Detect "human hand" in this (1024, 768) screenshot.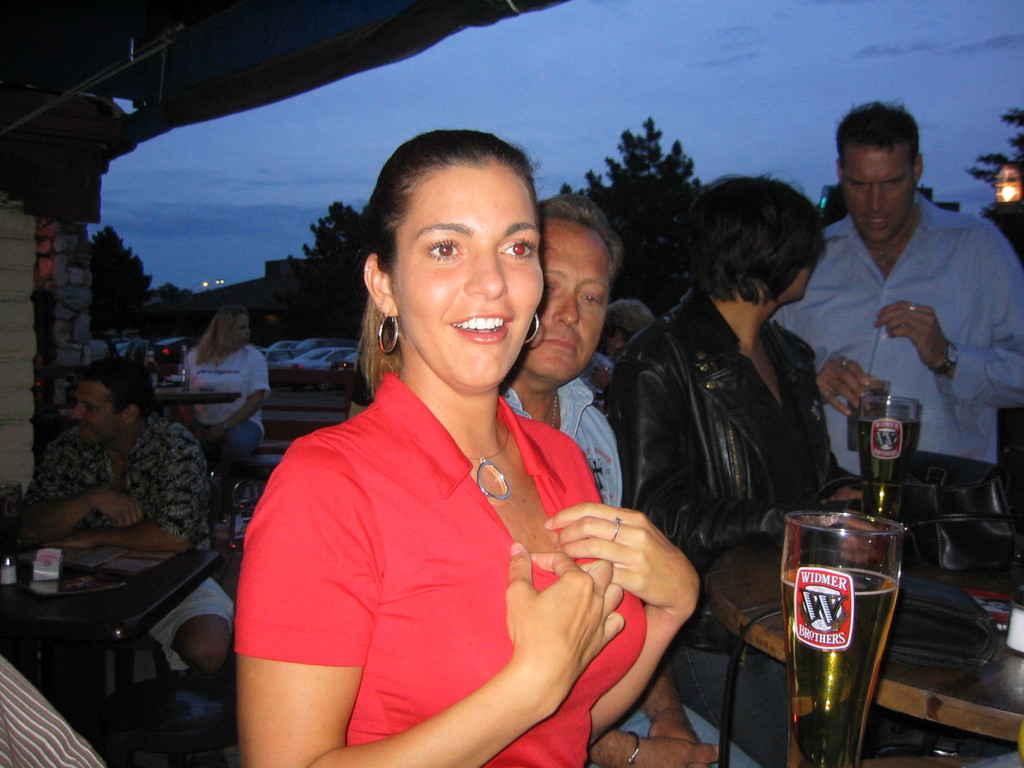
Detection: l=35, t=525, r=100, b=550.
